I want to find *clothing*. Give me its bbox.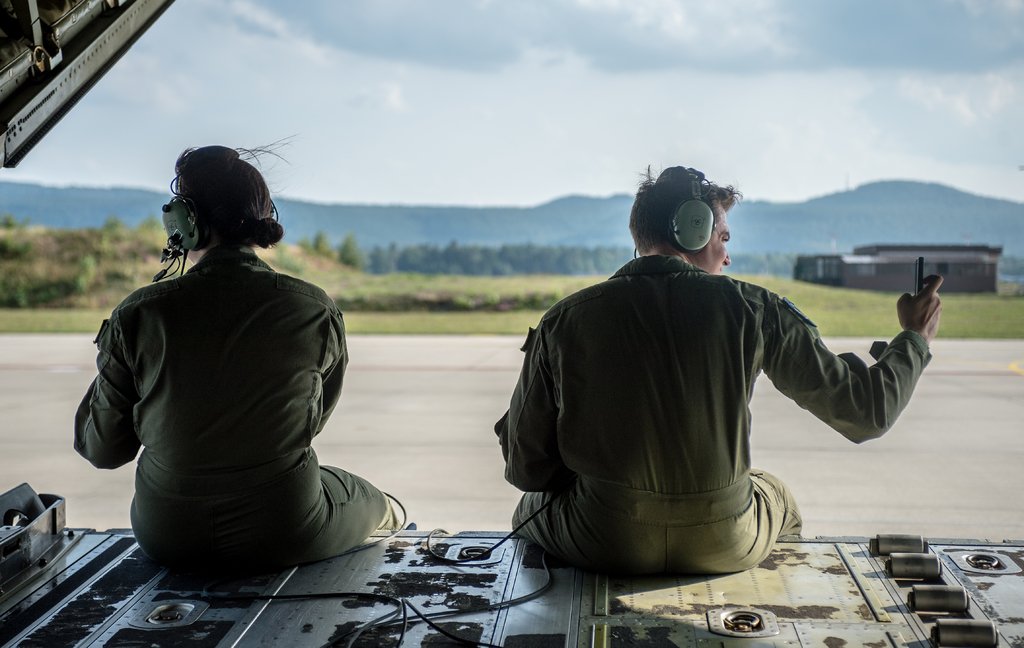
496/249/931/569.
